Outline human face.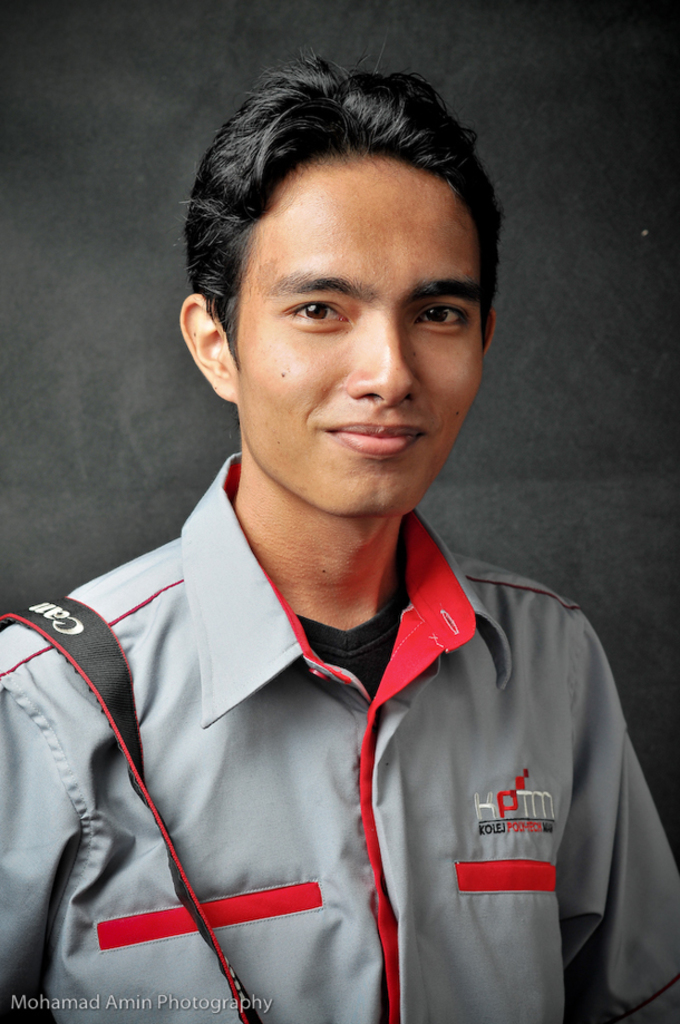
Outline: select_region(229, 163, 478, 513).
